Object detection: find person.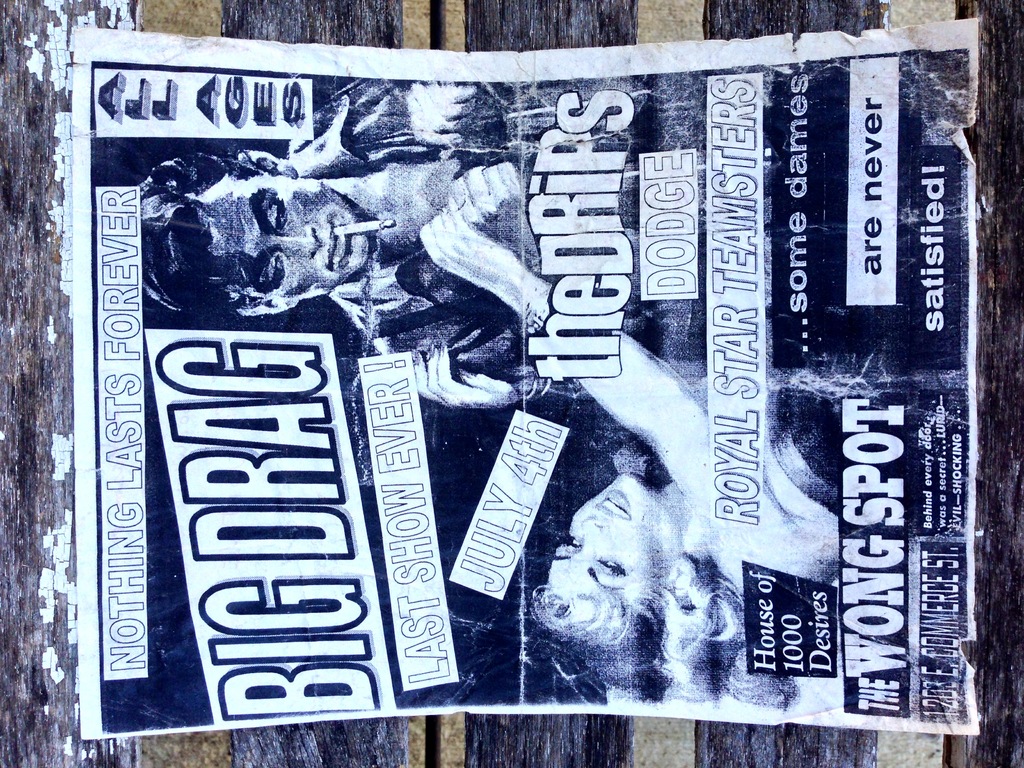
box=[134, 74, 777, 378].
